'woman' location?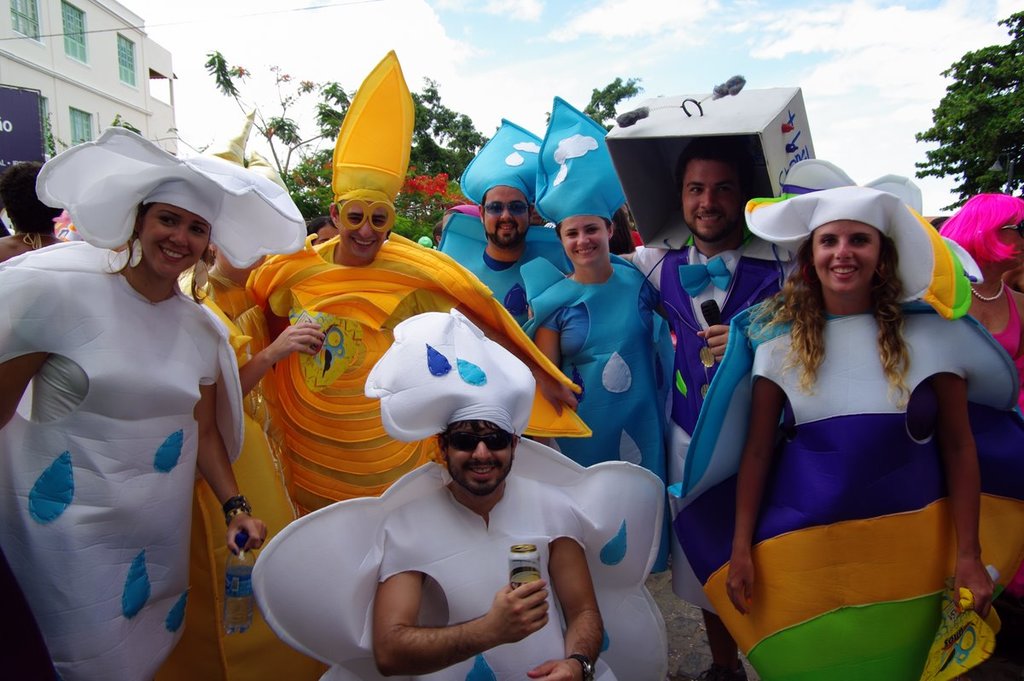
locate(12, 130, 241, 680)
